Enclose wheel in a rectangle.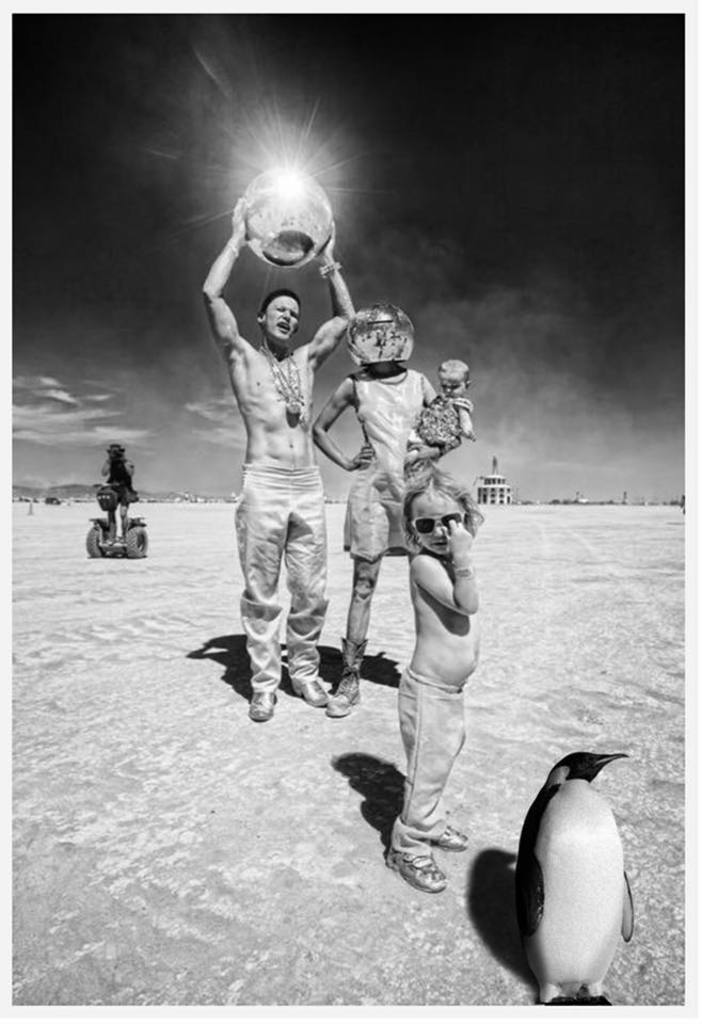
bbox(127, 528, 146, 558).
